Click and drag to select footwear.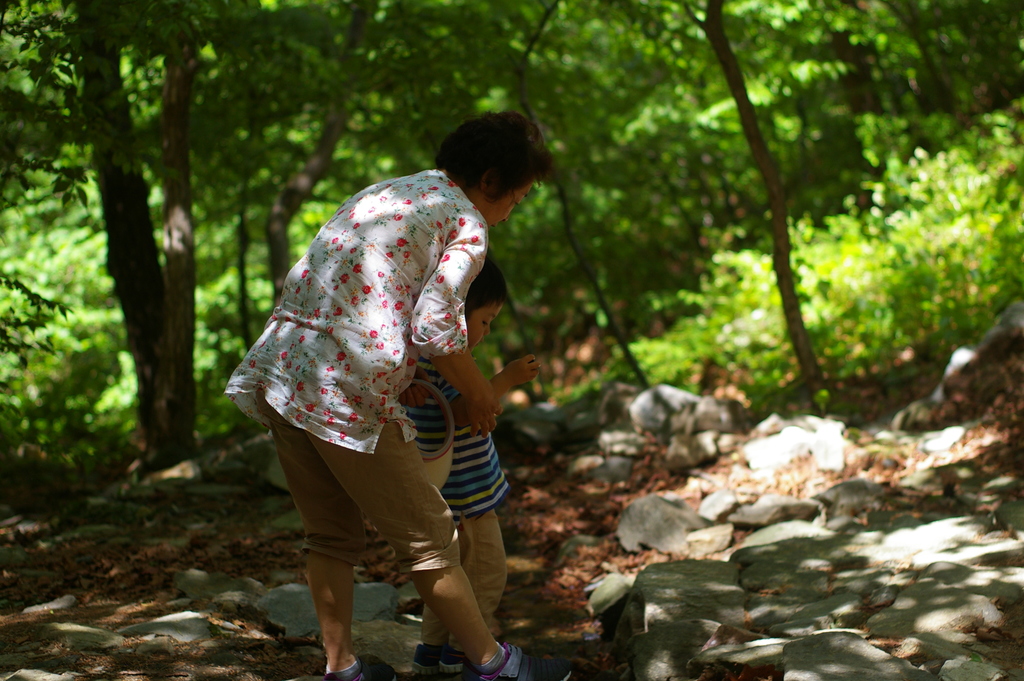
Selection: box(447, 650, 468, 680).
